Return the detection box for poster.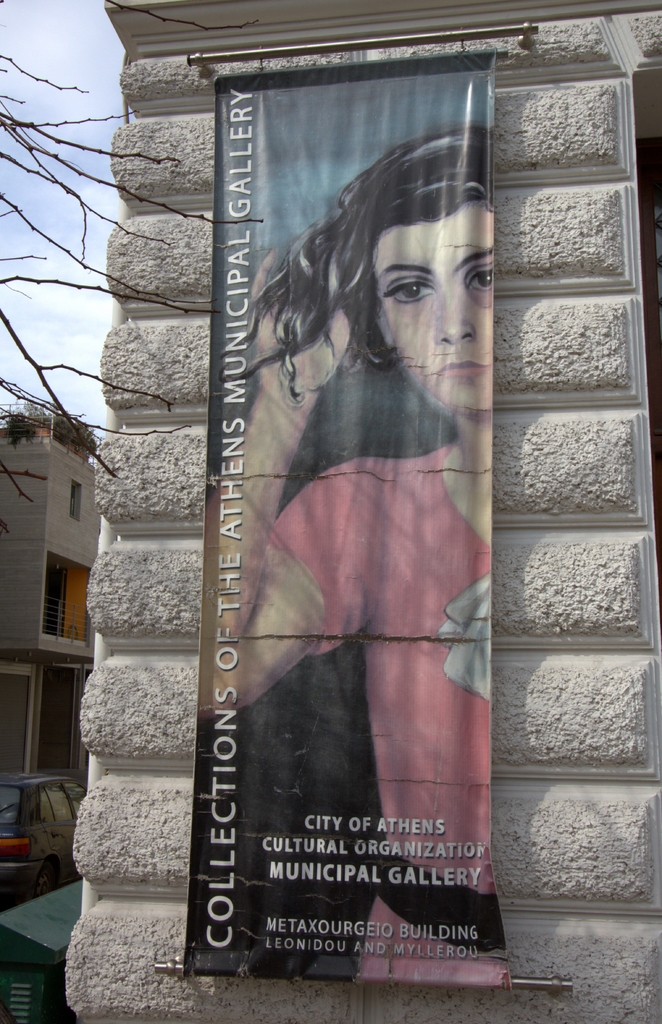
box=[176, 48, 514, 982].
